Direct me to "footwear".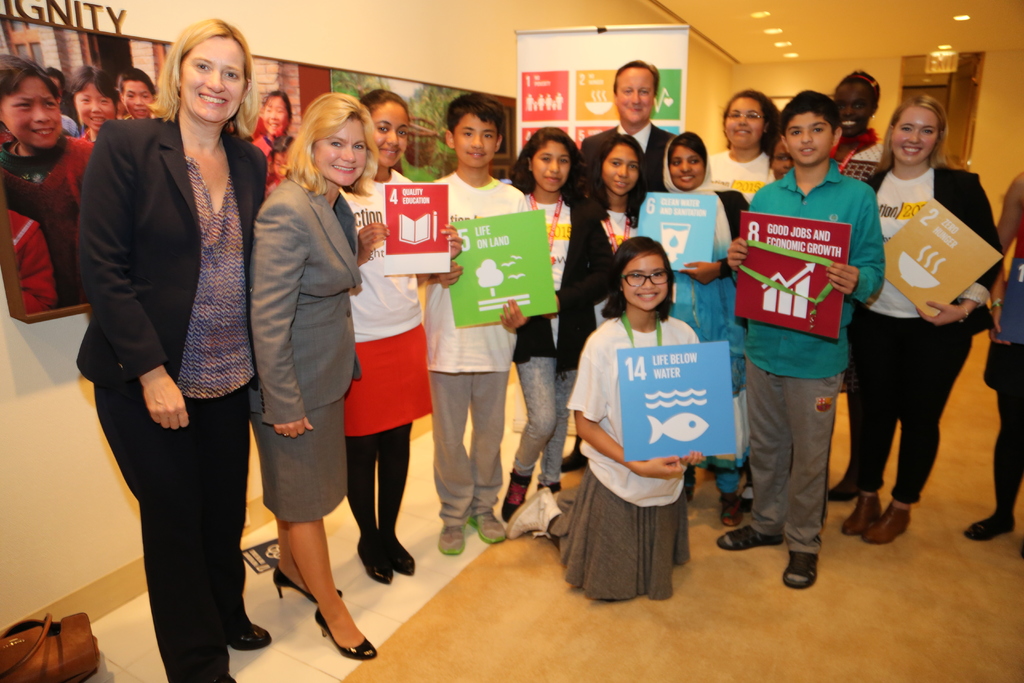
Direction: box(838, 492, 884, 538).
